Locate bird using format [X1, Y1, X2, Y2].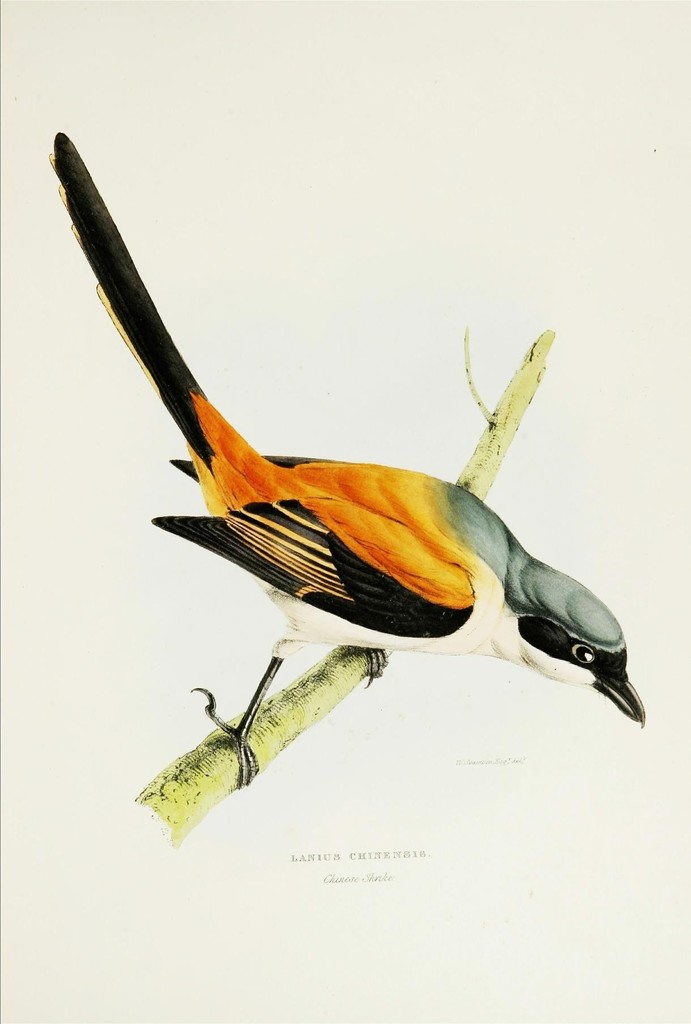
[50, 118, 652, 796].
